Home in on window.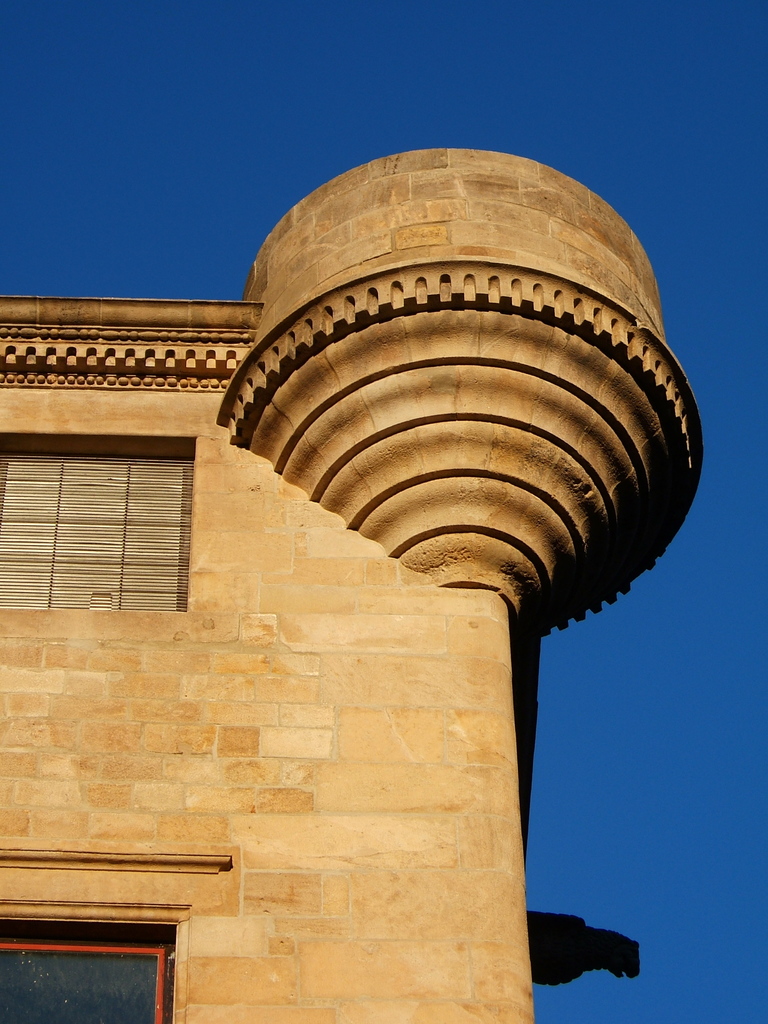
Homed in at x1=0, y1=452, x2=195, y2=614.
